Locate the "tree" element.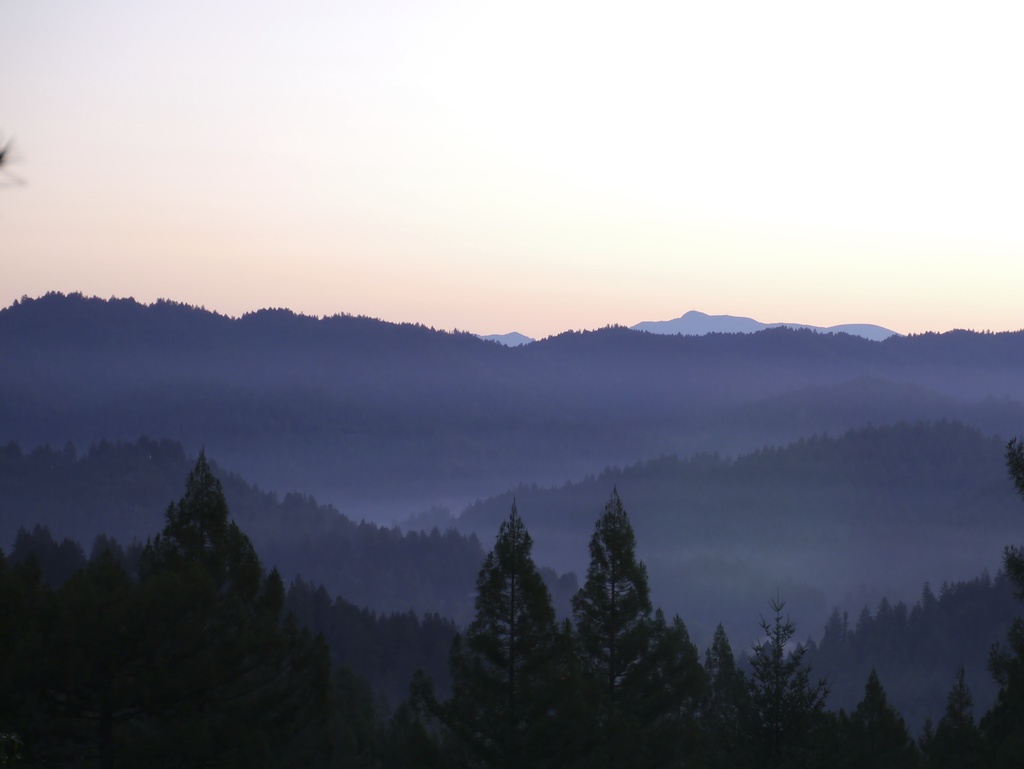
Element bbox: region(150, 458, 289, 626).
